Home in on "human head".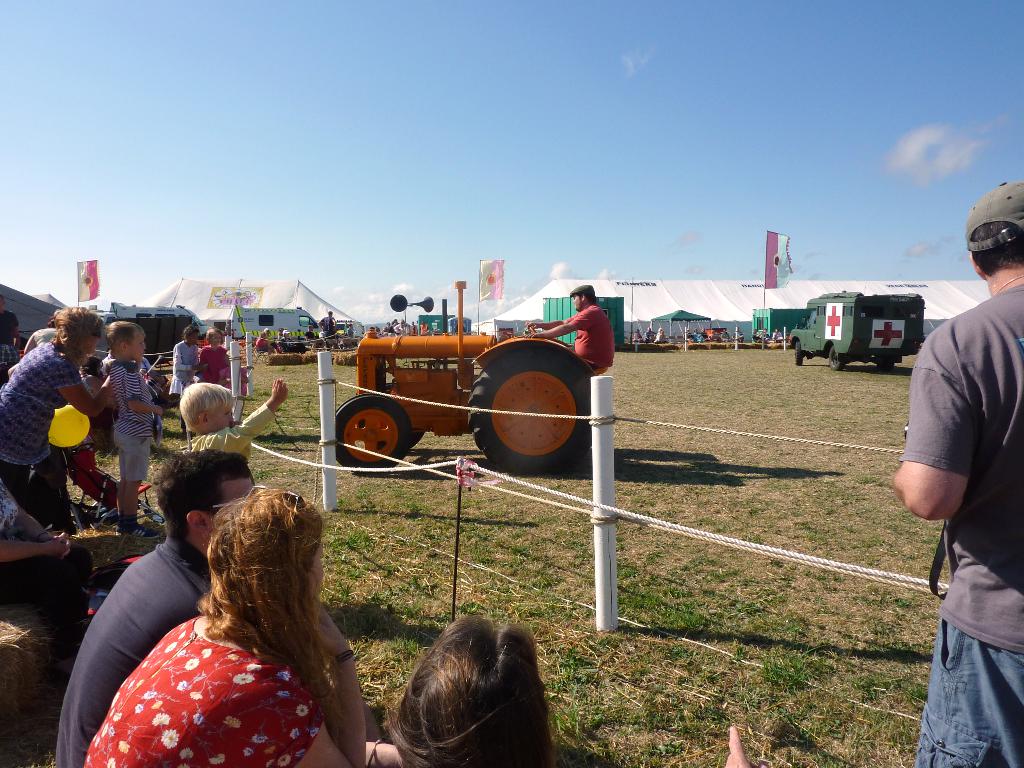
Homed in at region(566, 283, 599, 311).
